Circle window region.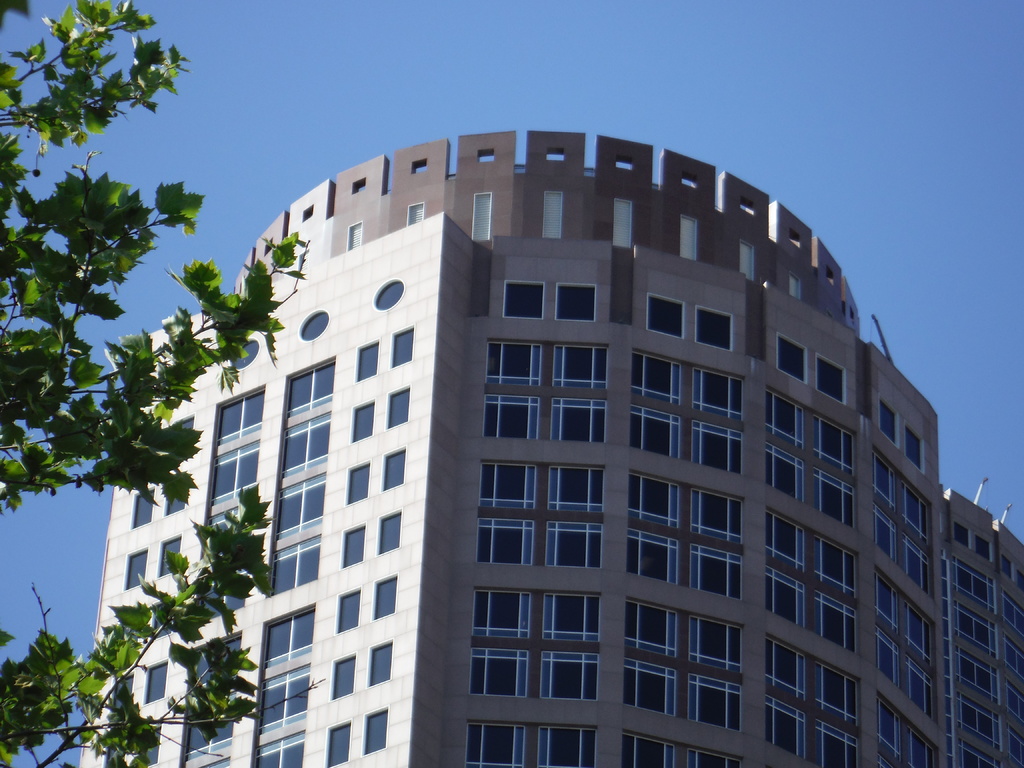
Region: [left=546, top=394, right=614, bottom=449].
